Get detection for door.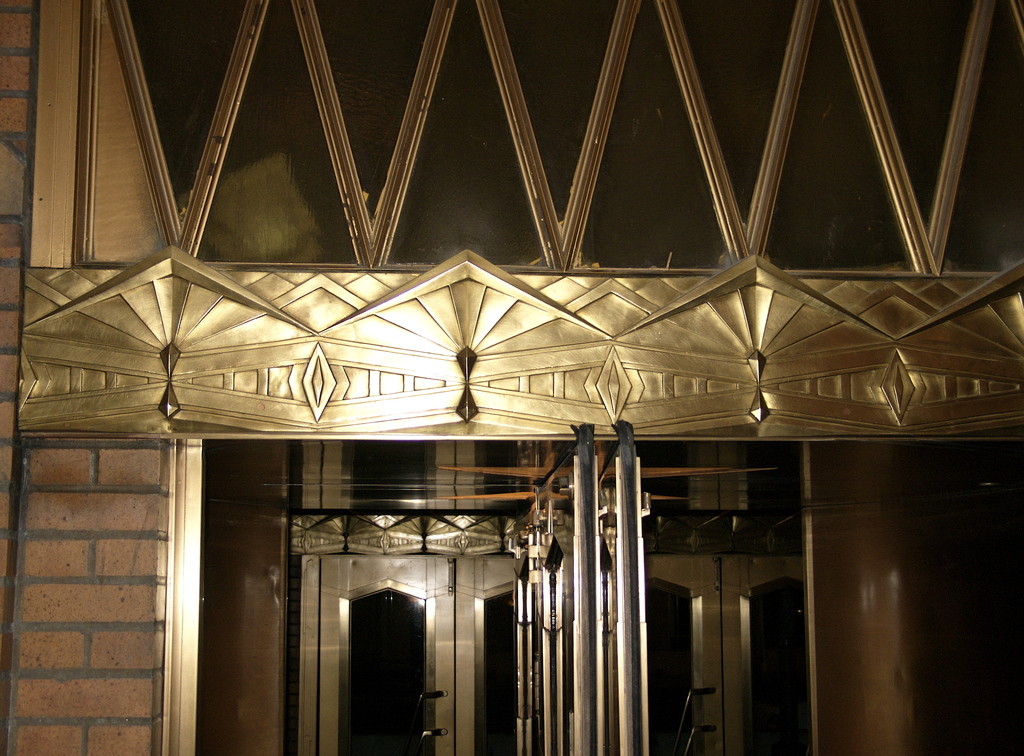
Detection: <bbox>307, 415, 803, 755</bbox>.
